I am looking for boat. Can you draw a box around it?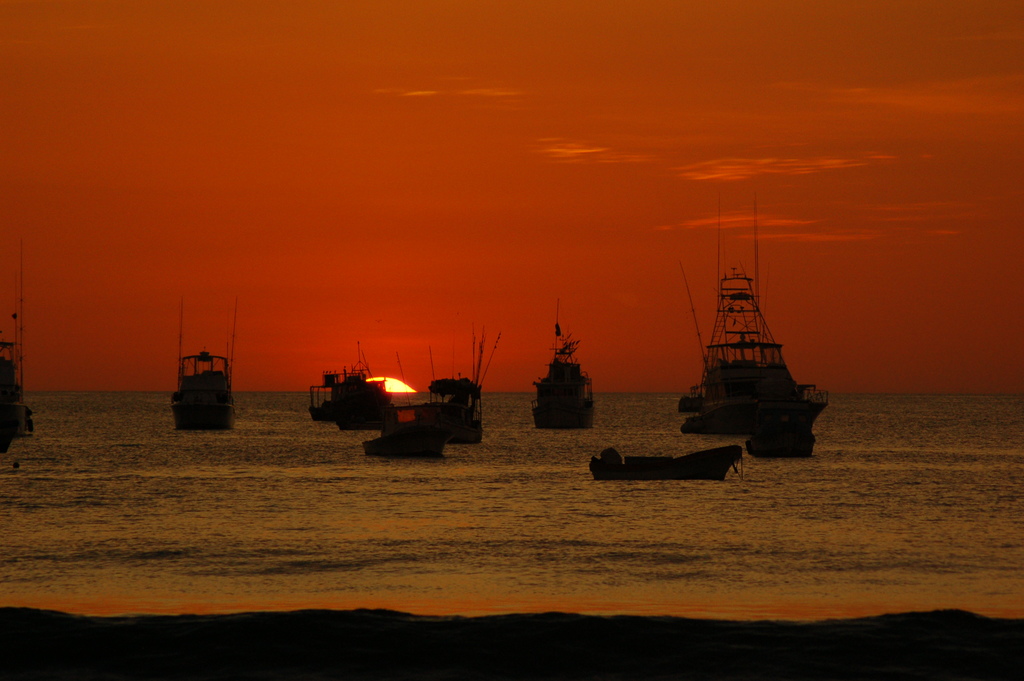
Sure, the bounding box is crop(420, 377, 488, 446).
